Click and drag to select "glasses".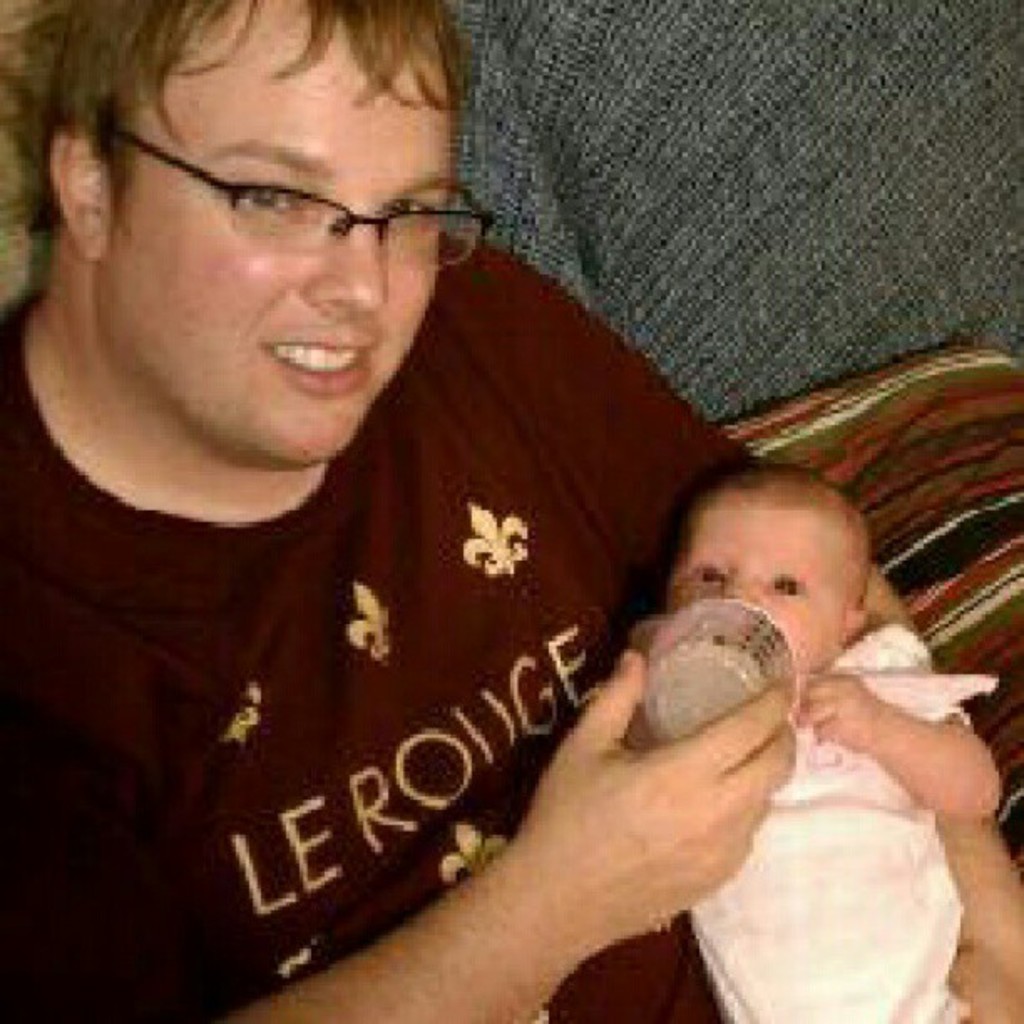
Selection: 87,129,475,286.
